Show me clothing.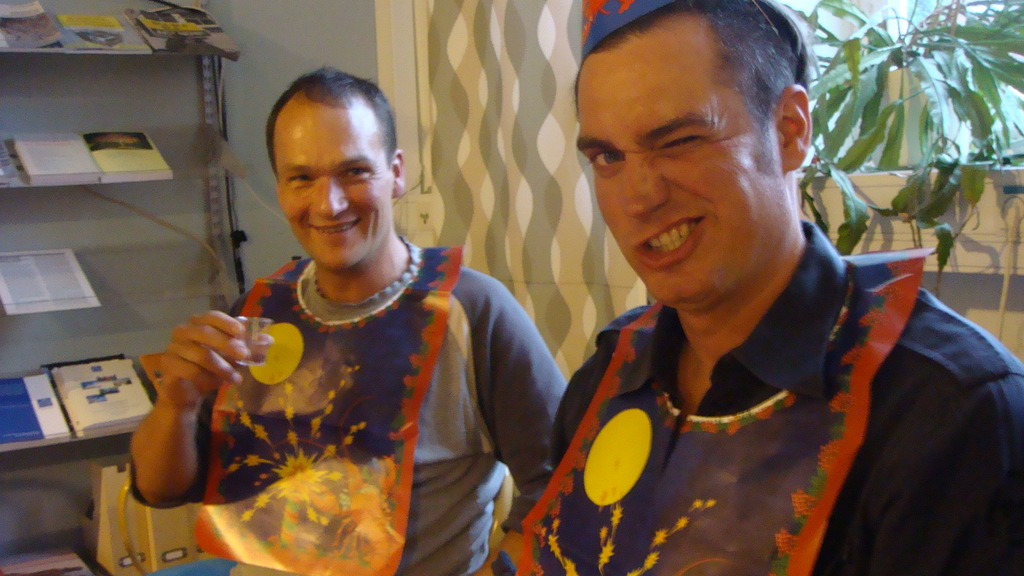
clothing is here: bbox=(140, 211, 526, 566).
